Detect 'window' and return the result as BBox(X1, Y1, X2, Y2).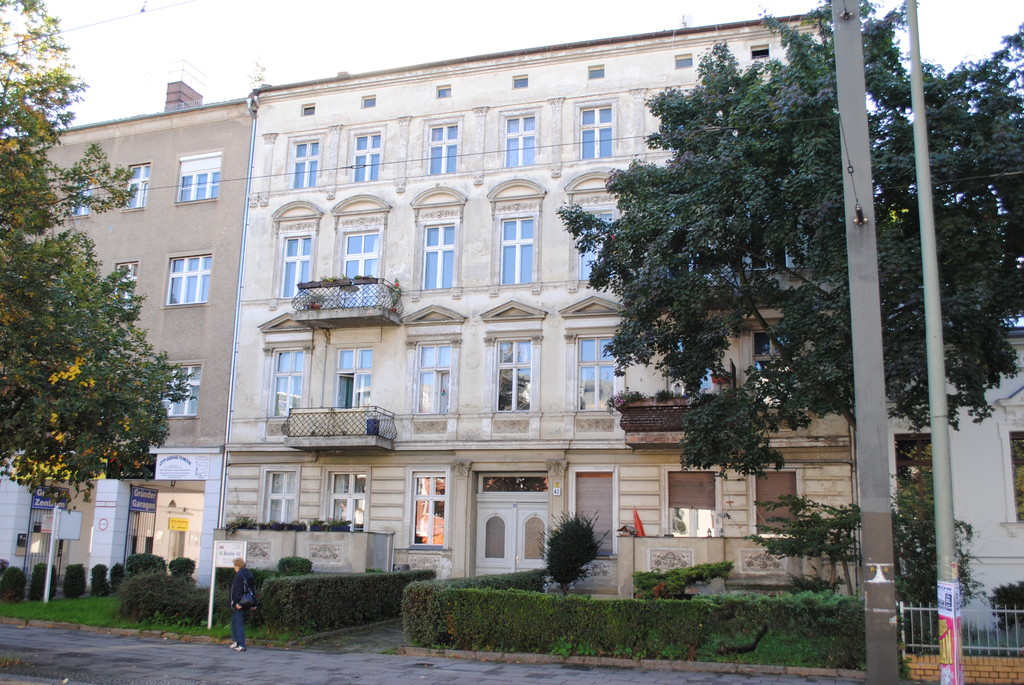
BBox(499, 108, 541, 169).
